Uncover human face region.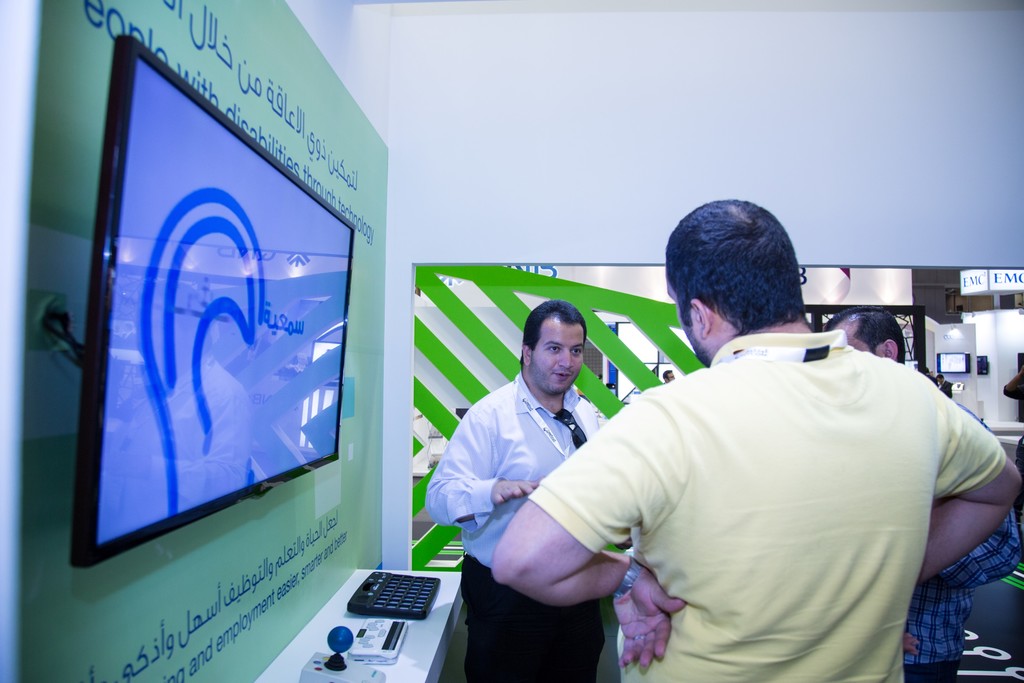
Uncovered: (825, 324, 881, 356).
